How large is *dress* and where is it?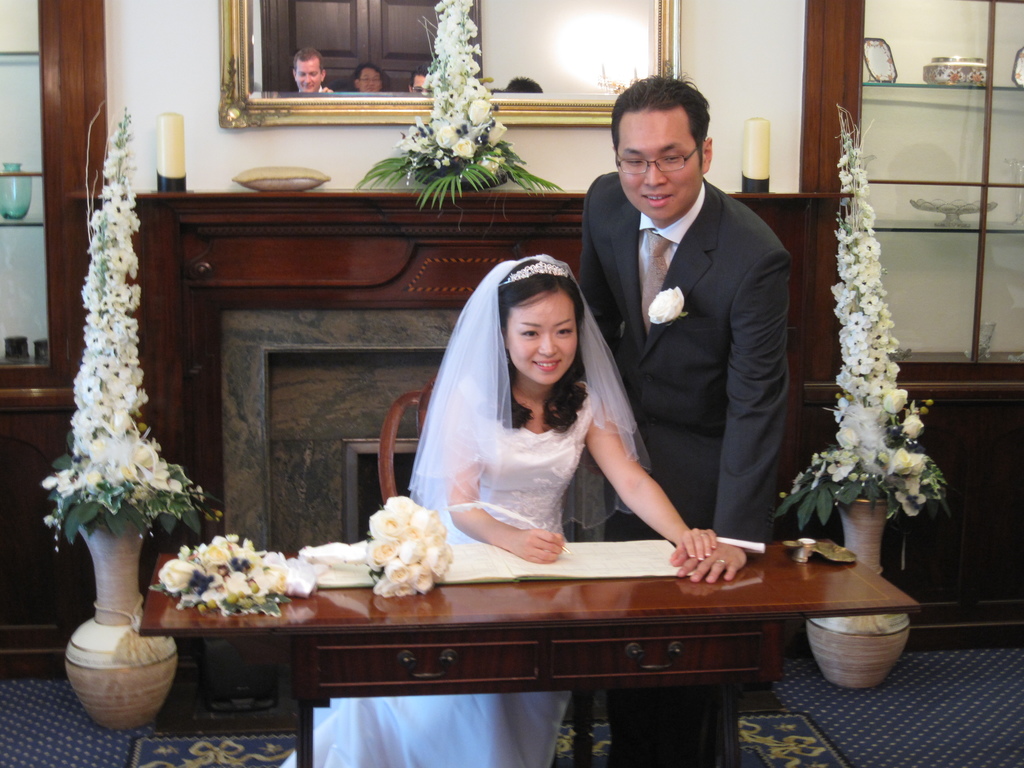
Bounding box: x1=278 y1=381 x2=594 y2=767.
